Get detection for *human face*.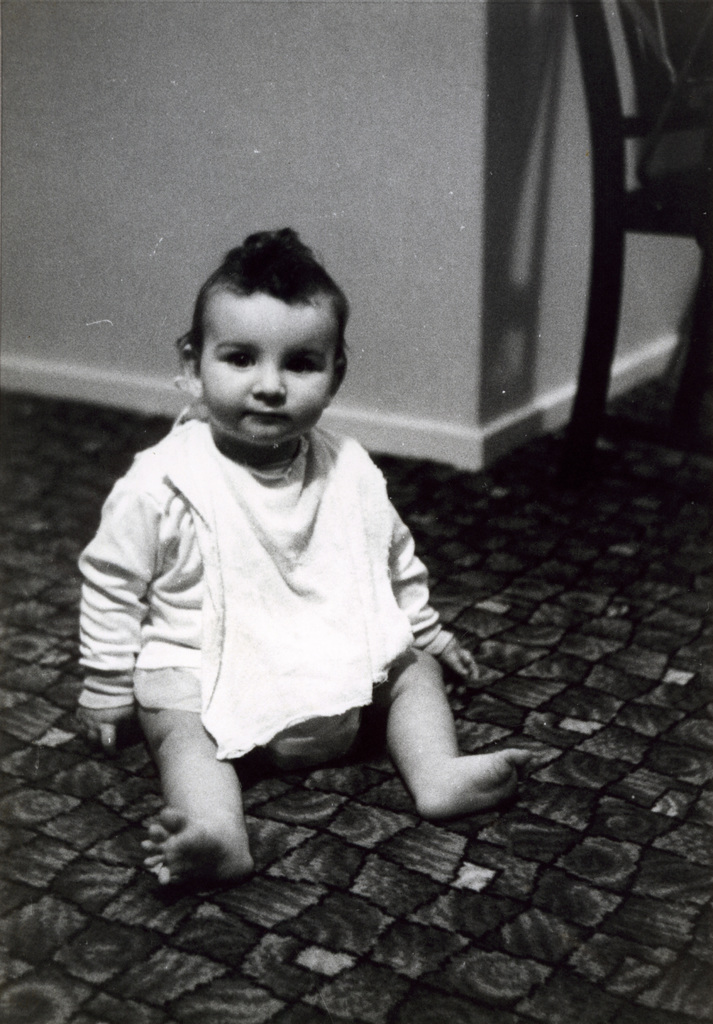
Detection: x1=193 y1=288 x2=333 y2=428.
